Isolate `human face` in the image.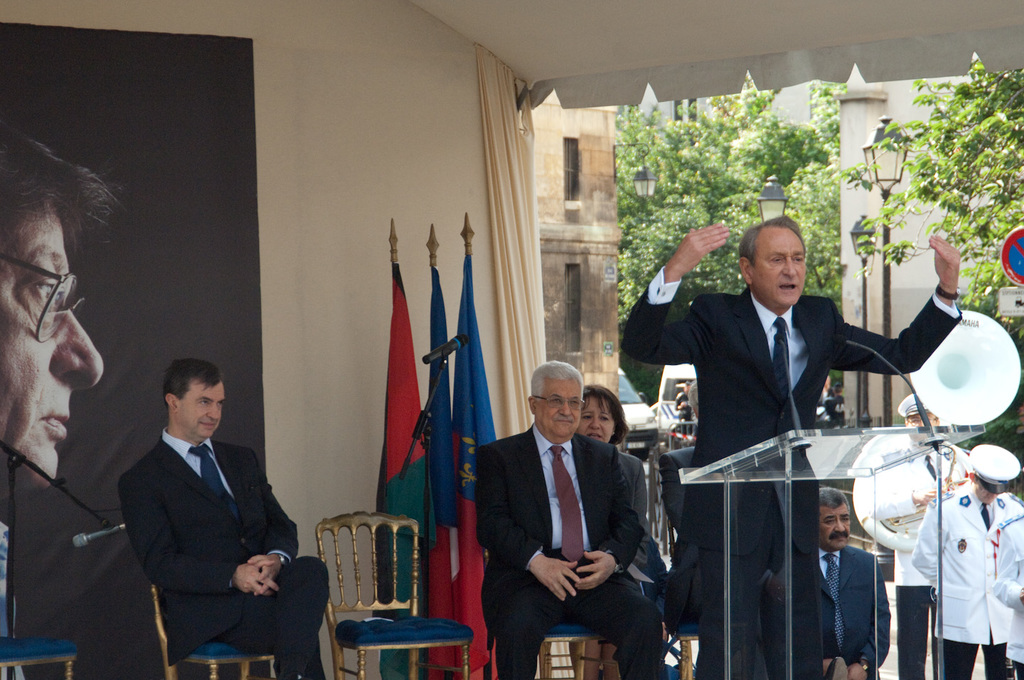
Isolated region: 183,371,223,434.
